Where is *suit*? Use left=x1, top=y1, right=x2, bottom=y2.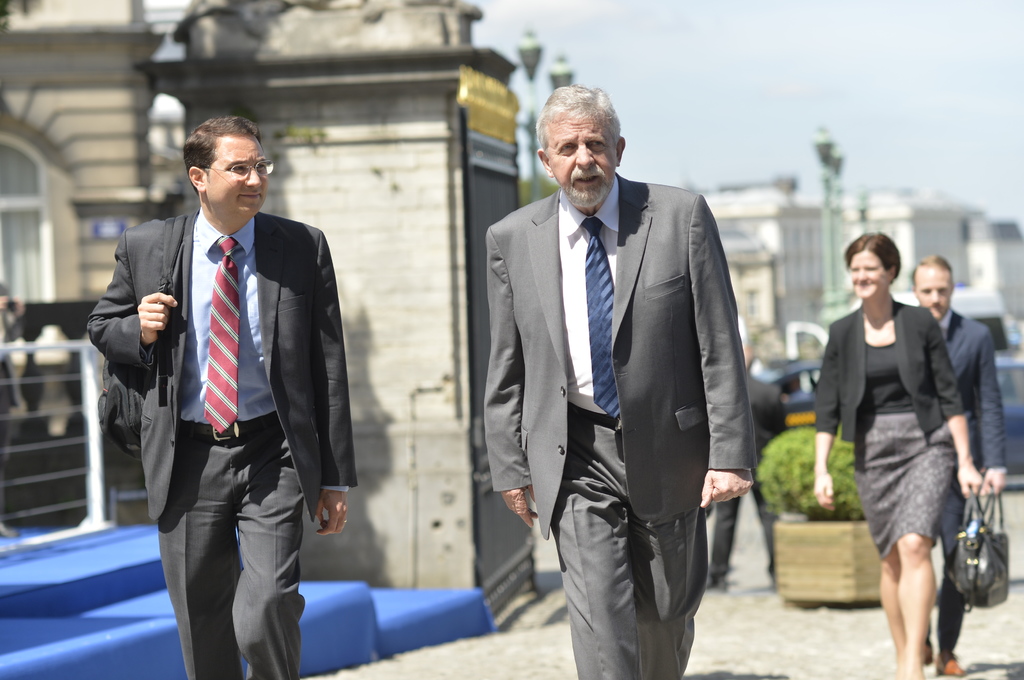
left=86, top=207, right=358, bottom=679.
